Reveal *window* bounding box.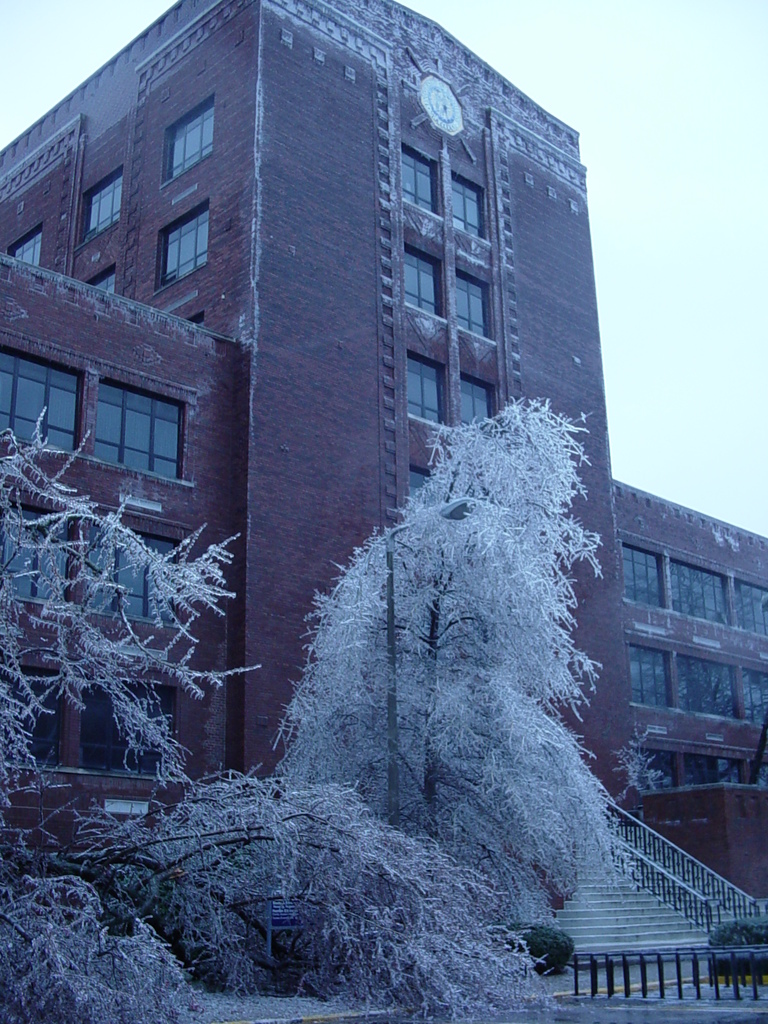
Revealed: BBox(637, 748, 681, 786).
